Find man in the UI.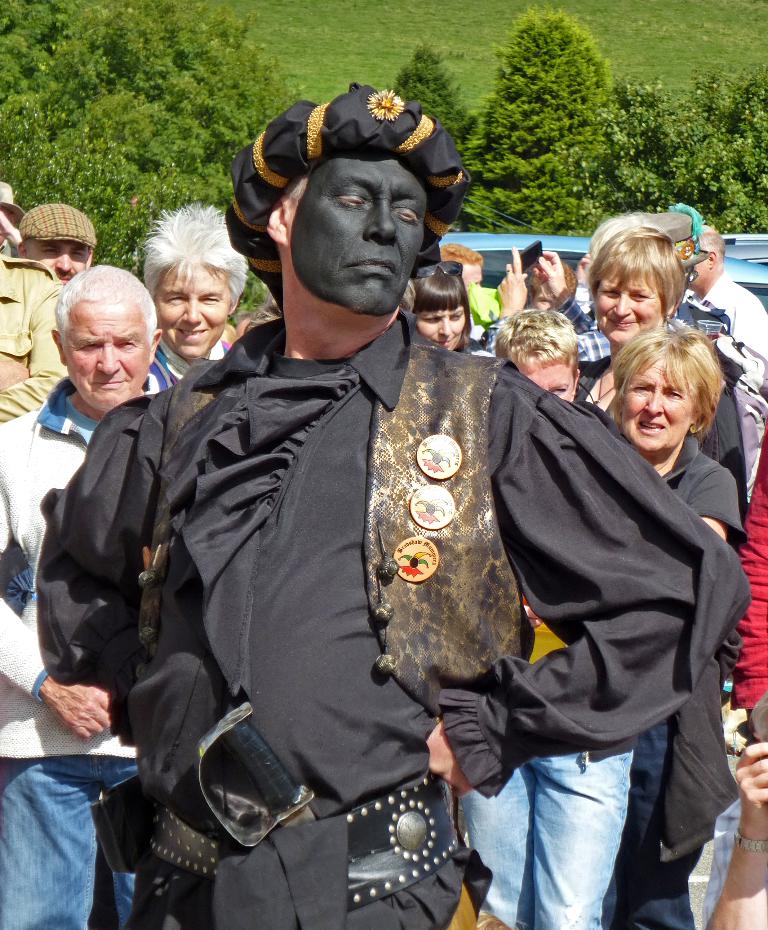
UI element at BBox(680, 223, 767, 398).
